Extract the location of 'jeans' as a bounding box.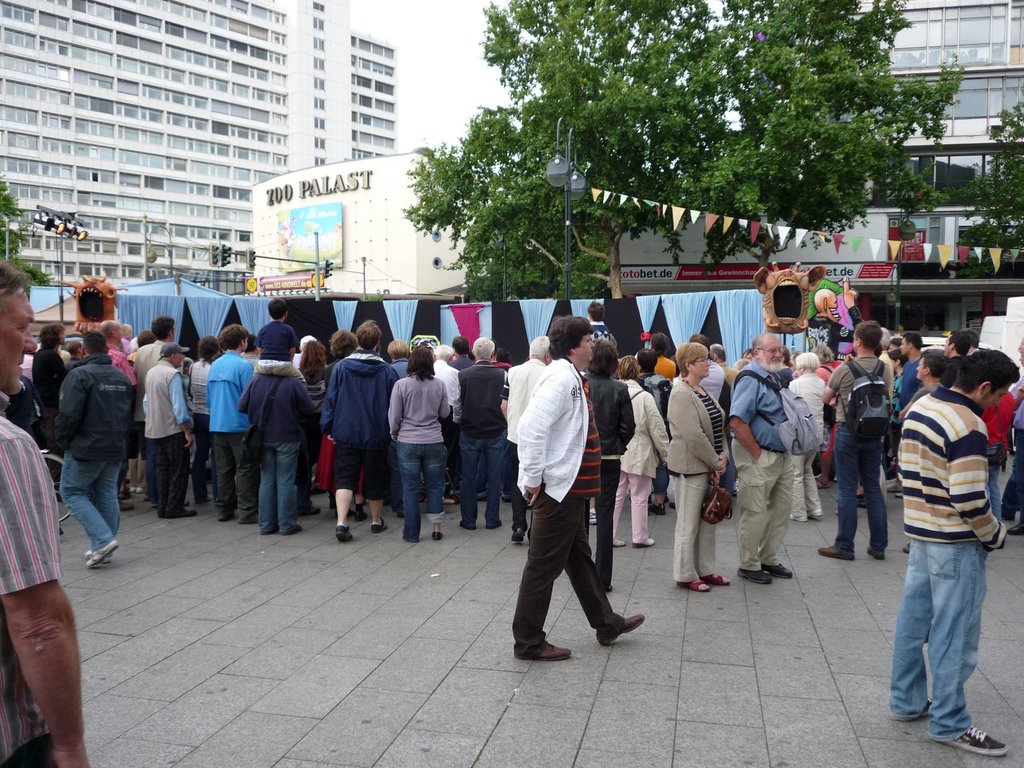
<region>140, 433, 164, 496</region>.
